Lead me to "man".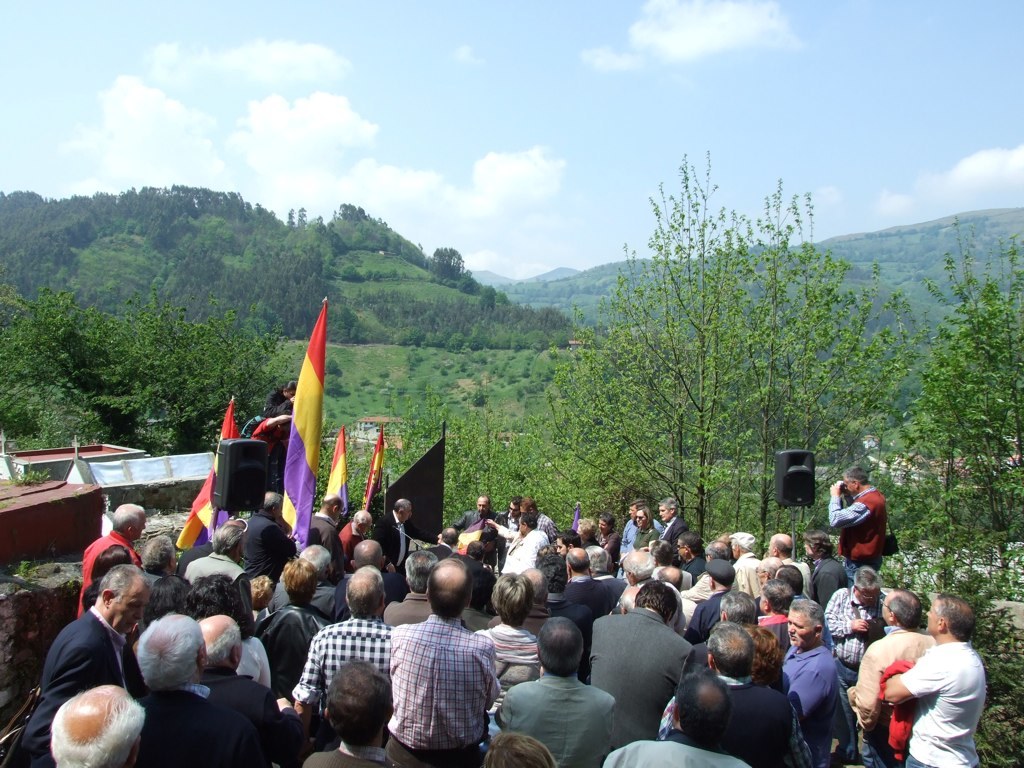
Lead to {"x1": 769, "y1": 532, "x2": 806, "y2": 592}.
